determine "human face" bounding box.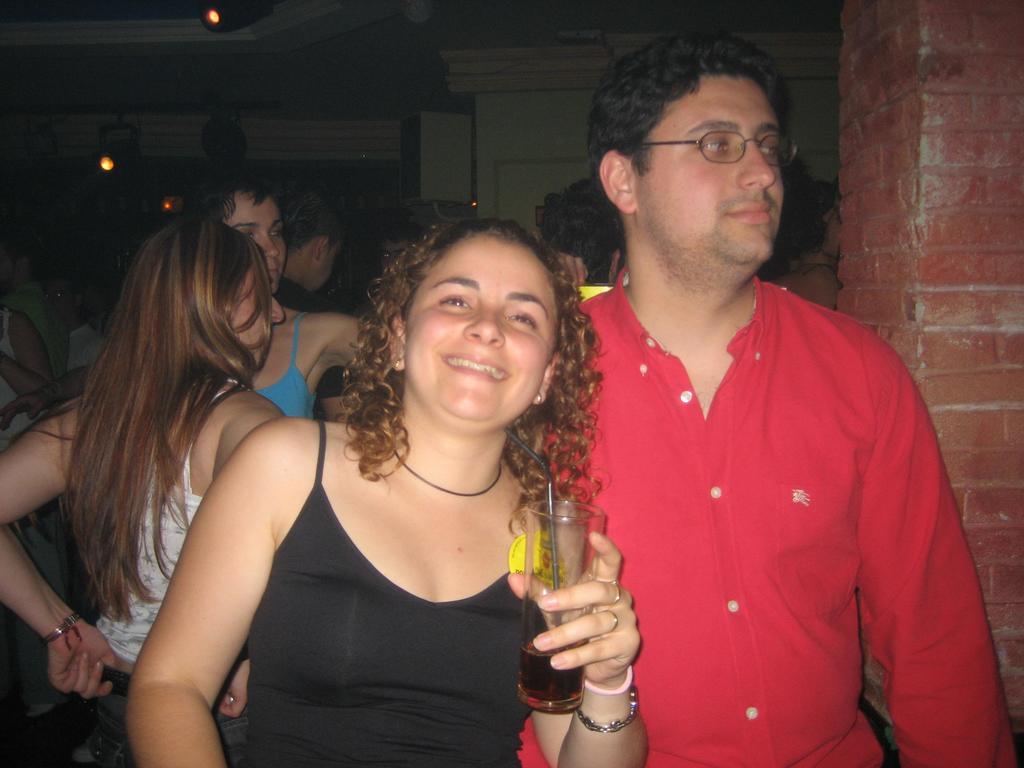
Determined: locate(218, 266, 285, 375).
